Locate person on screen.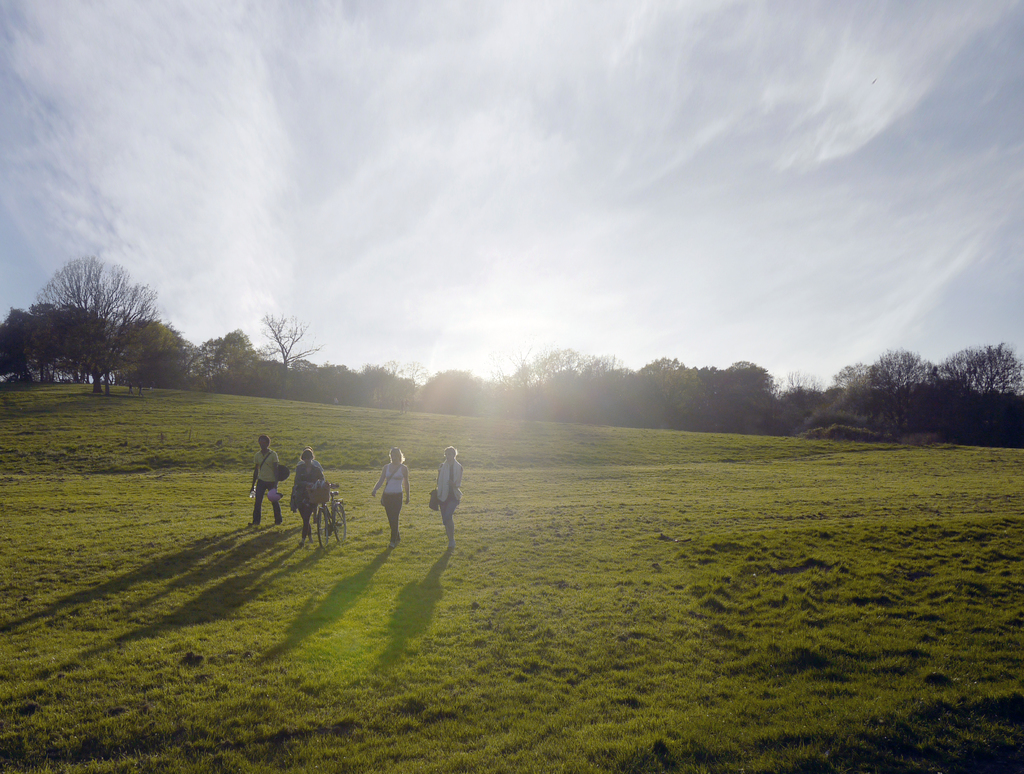
On screen at pyautogui.locateOnScreen(372, 445, 410, 546).
